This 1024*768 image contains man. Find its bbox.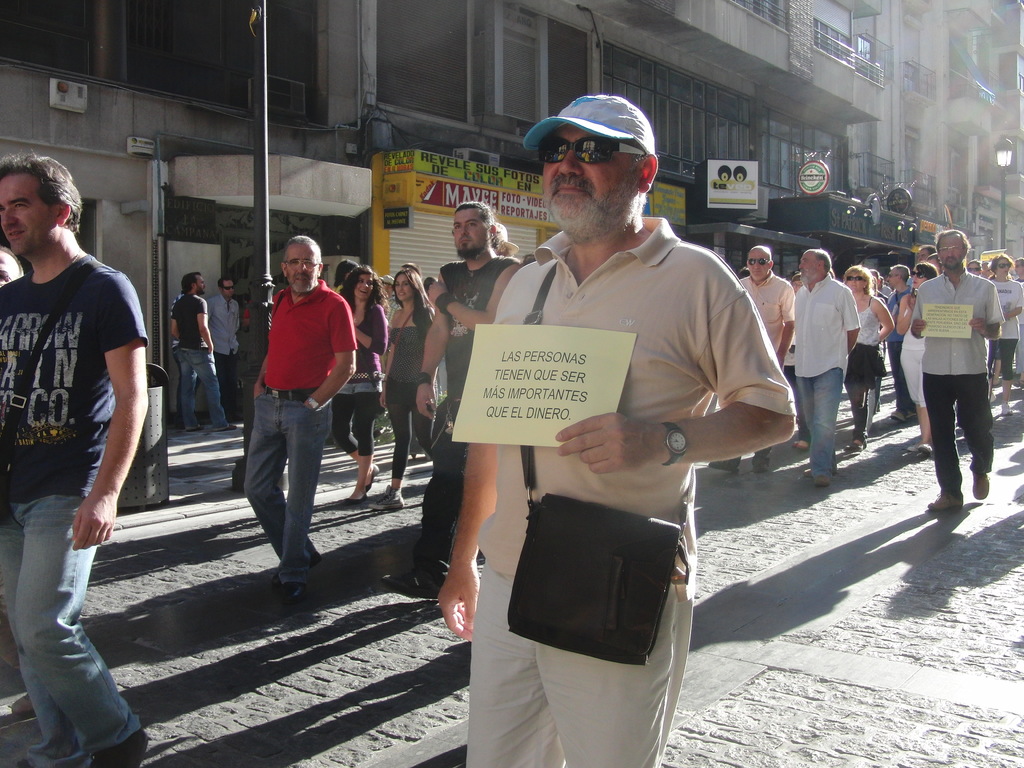
172/272/237/432.
